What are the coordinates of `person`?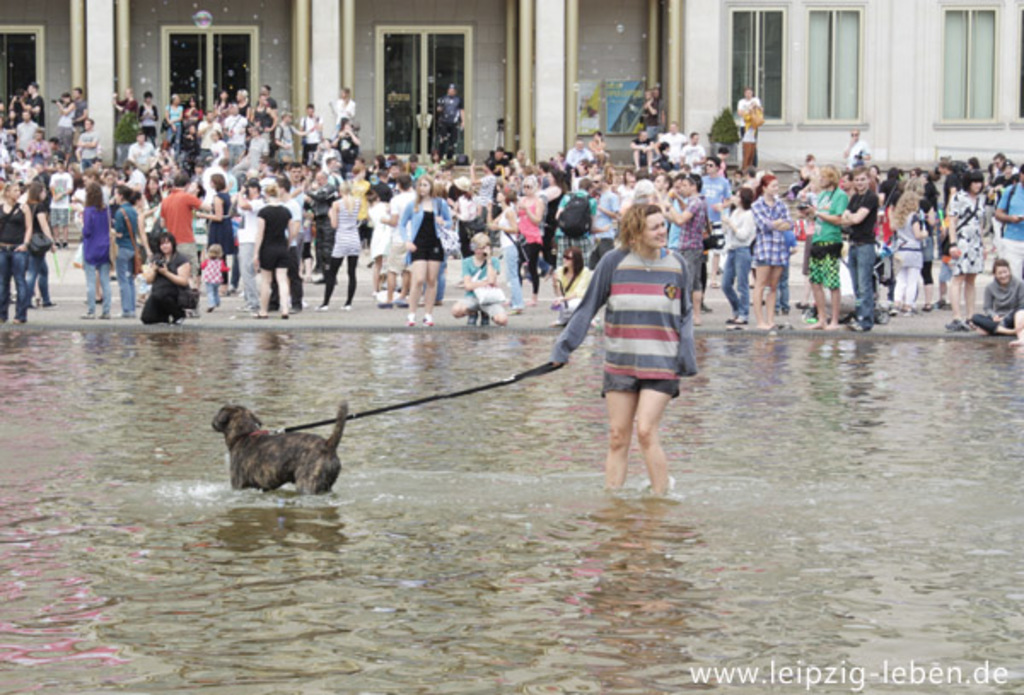
[193,125,230,167].
